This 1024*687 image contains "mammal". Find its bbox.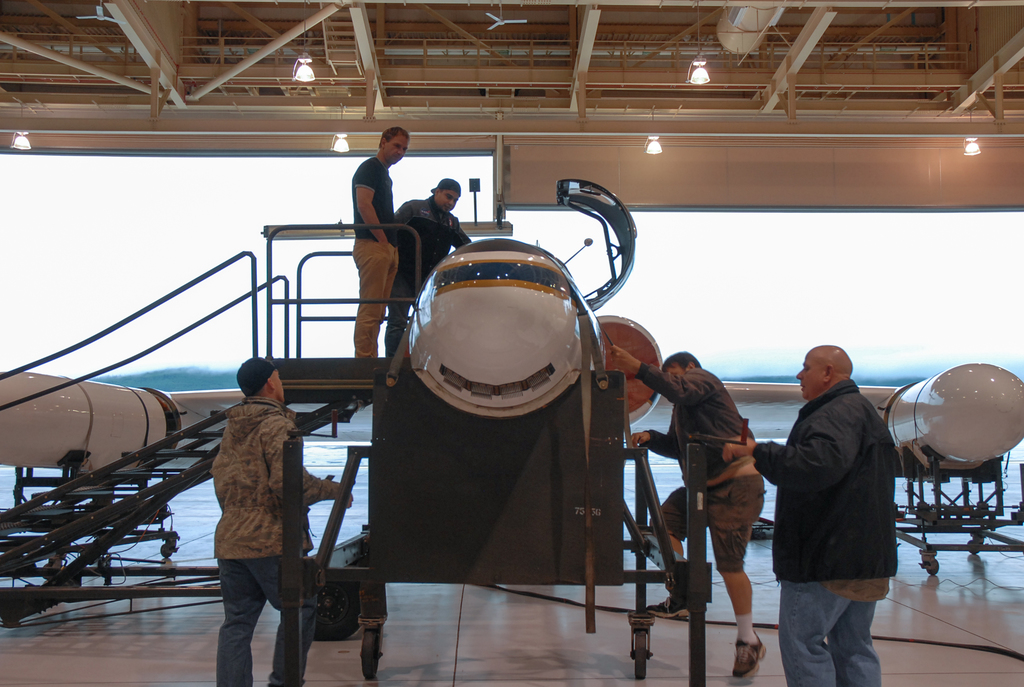
detection(384, 177, 476, 359).
